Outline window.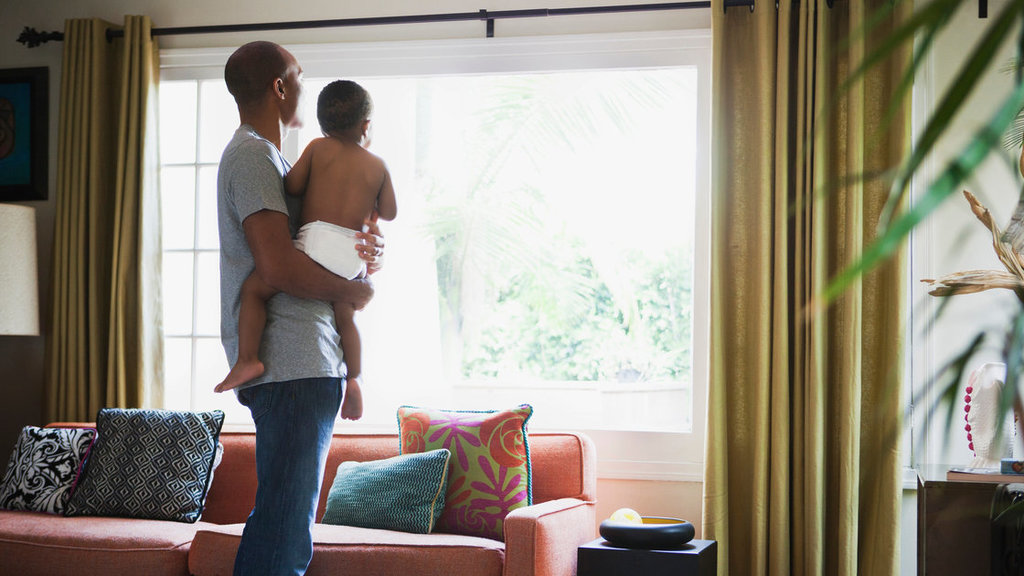
Outline: 150/0/842/511.
